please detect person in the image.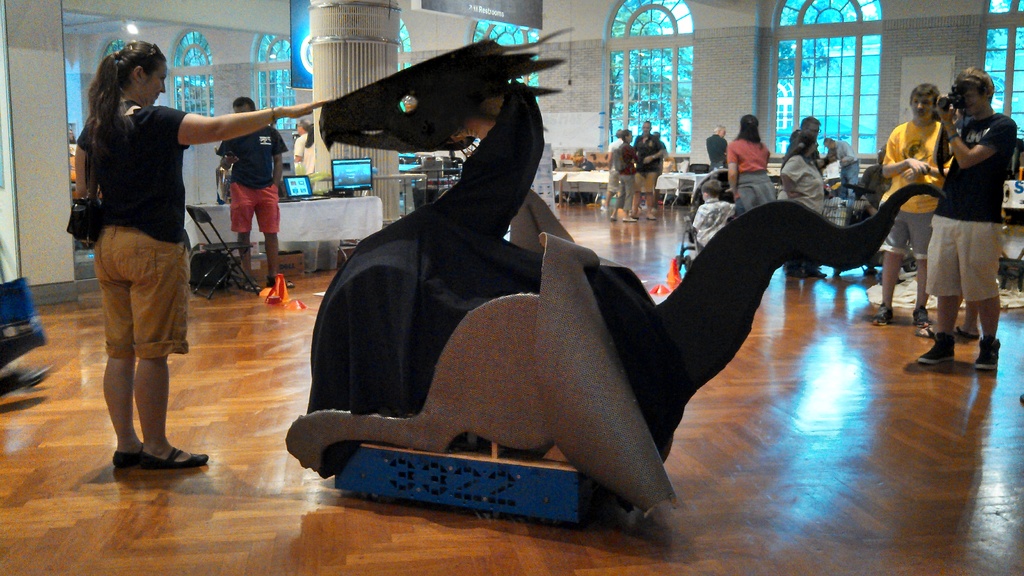
detection(685, 177, 748, 257).
